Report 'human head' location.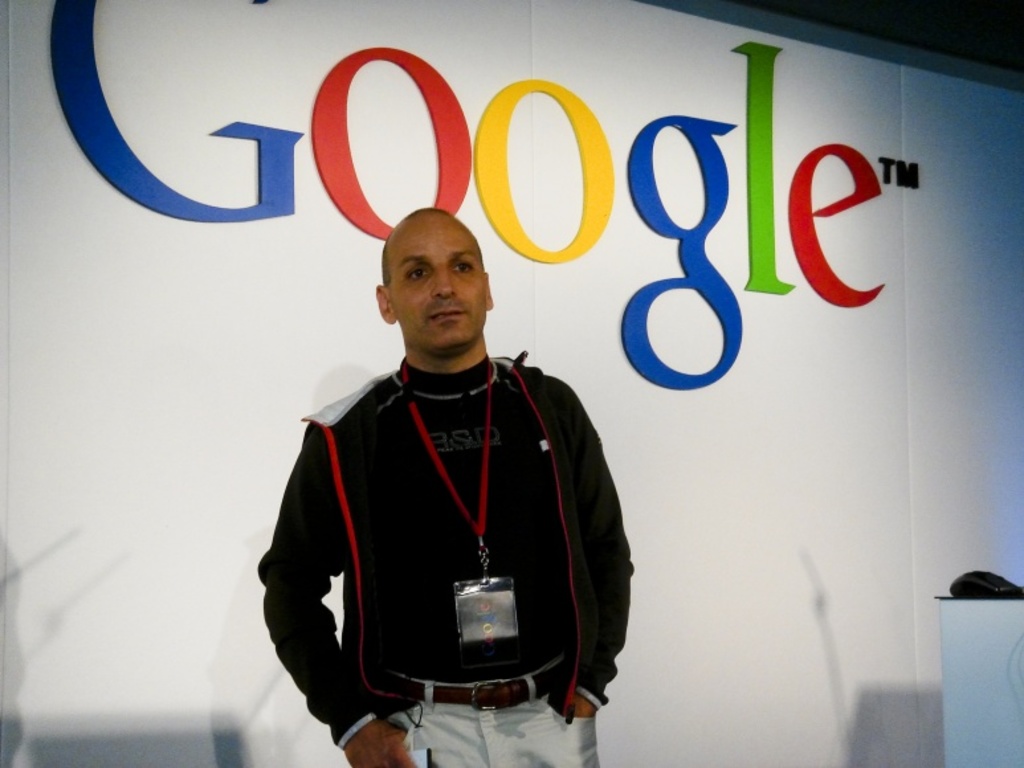
Report: rect(368, 208, 495, 365).
